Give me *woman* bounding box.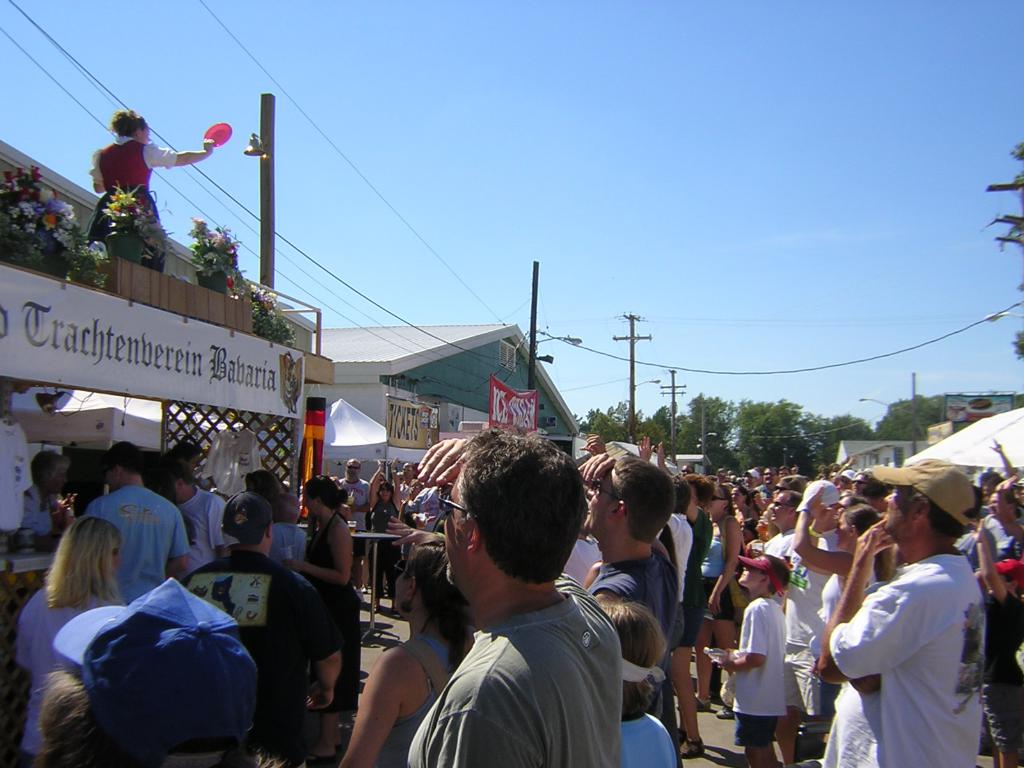
left=790, top=482, right=896, bottom=717.
